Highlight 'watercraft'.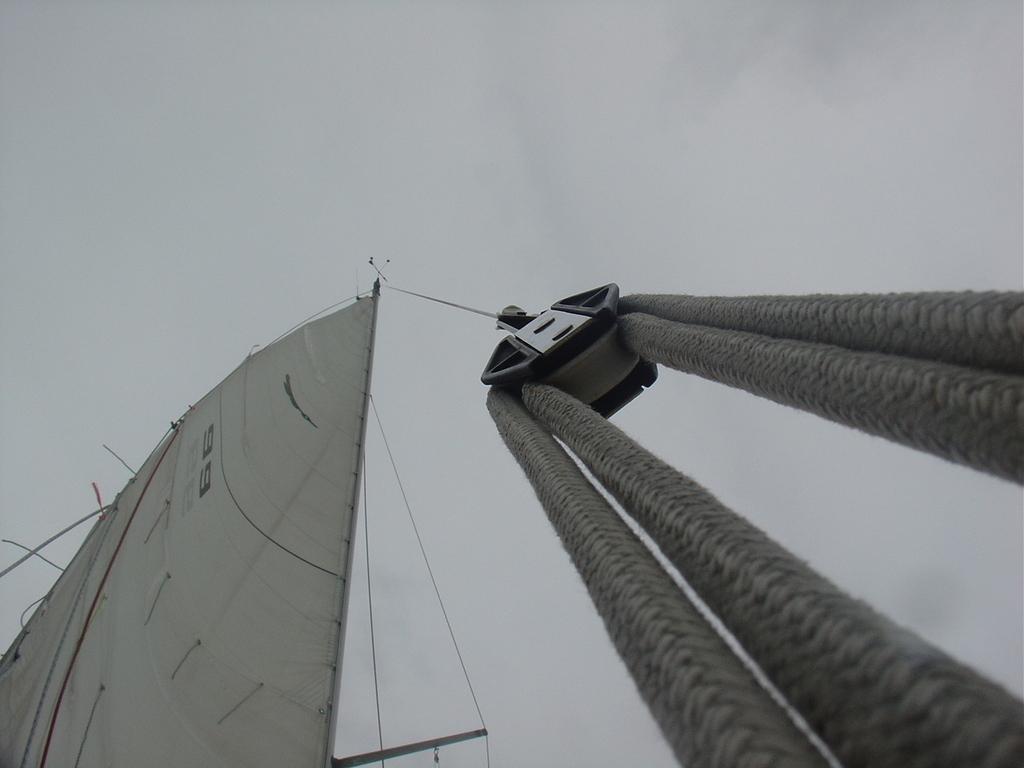
Highlighted region: Rect(0, 256, 1023, 766).
